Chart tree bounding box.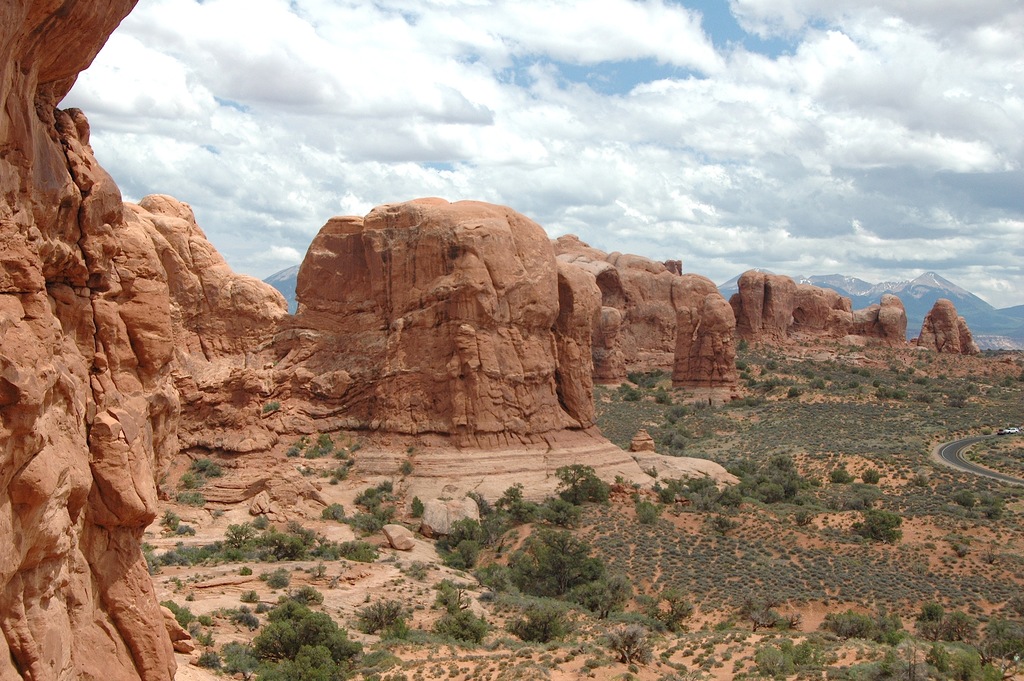
Charted: l=639, t=587, r=696, b=631.
